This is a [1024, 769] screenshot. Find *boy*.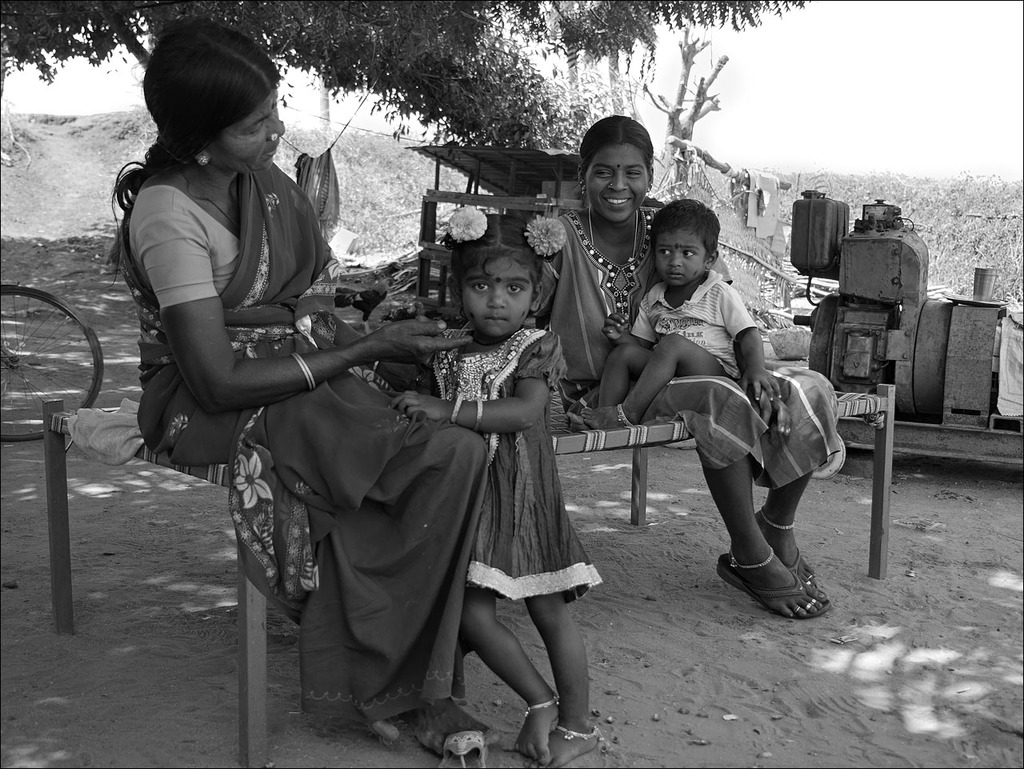
Bounding box: {"x1": 565, "y1": 197, "x2": 780, "y2": 439}.
